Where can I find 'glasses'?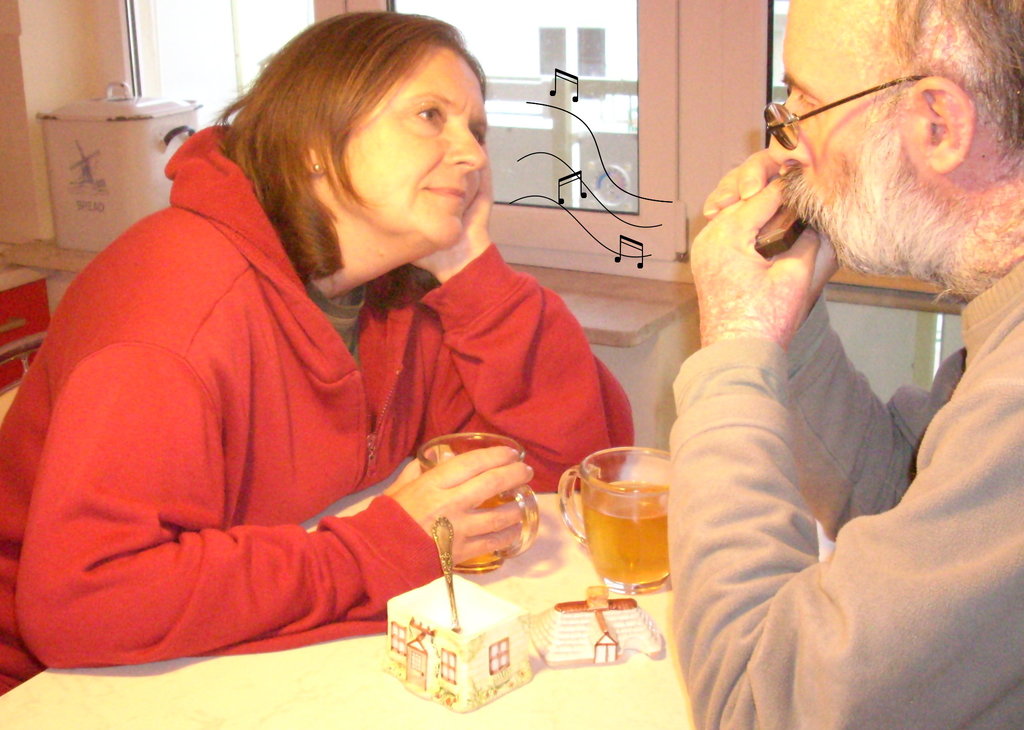
You can find it at (764, 79, 943, 158).
